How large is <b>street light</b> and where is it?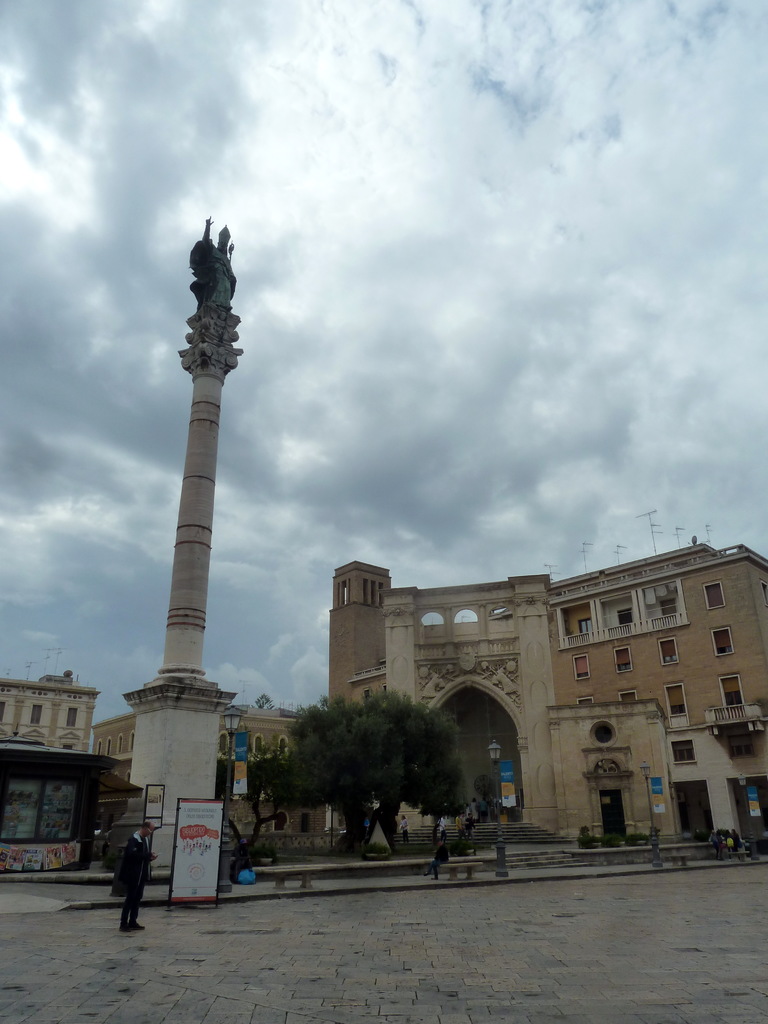
Bounding box: (735, 772, 756, 858).
